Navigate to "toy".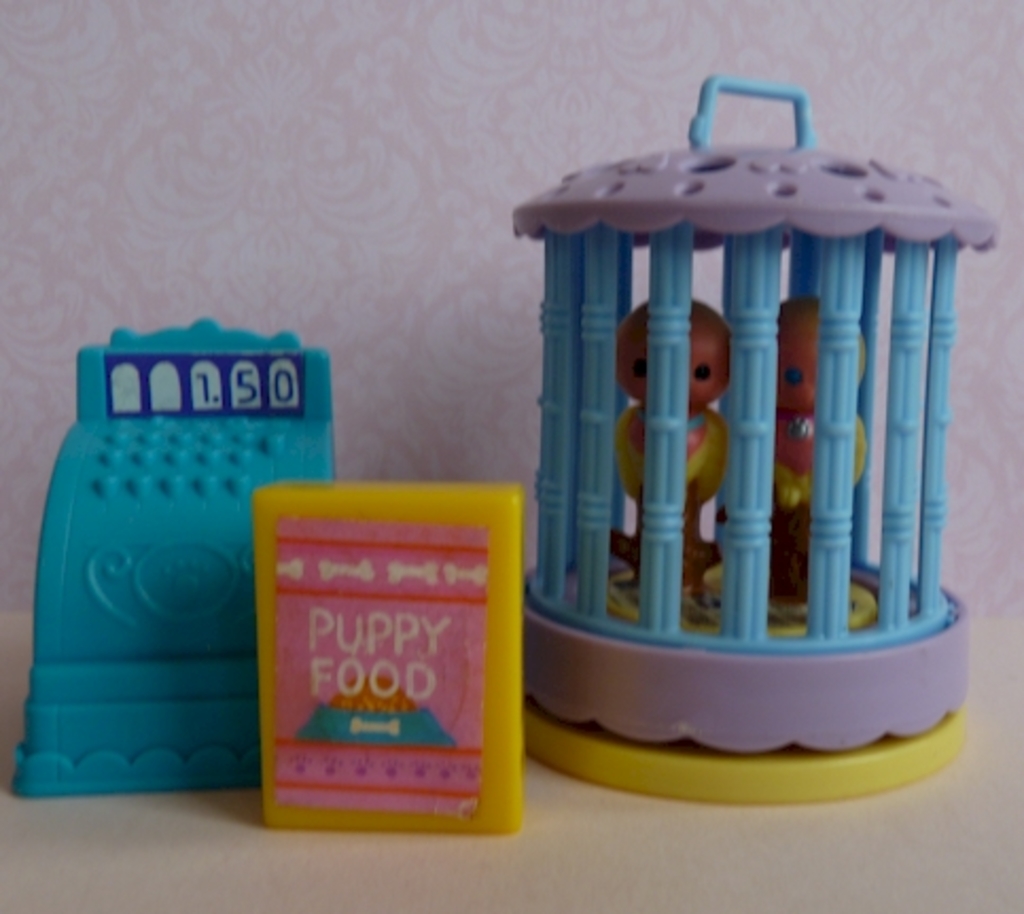
Navigation target: (x1=11, y1=324, x2=343, y2=799).
